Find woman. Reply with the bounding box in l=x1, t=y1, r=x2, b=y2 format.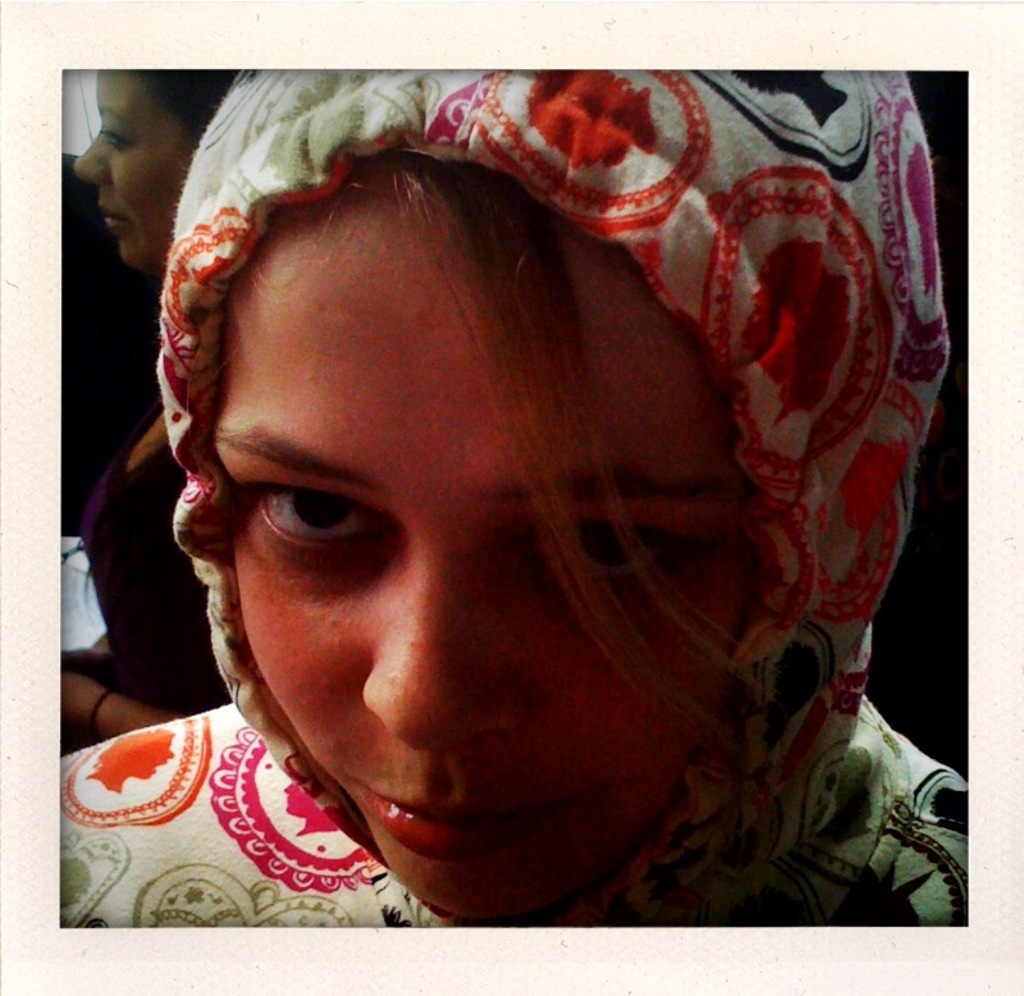
l=54, t=56, r=260, b=760.
